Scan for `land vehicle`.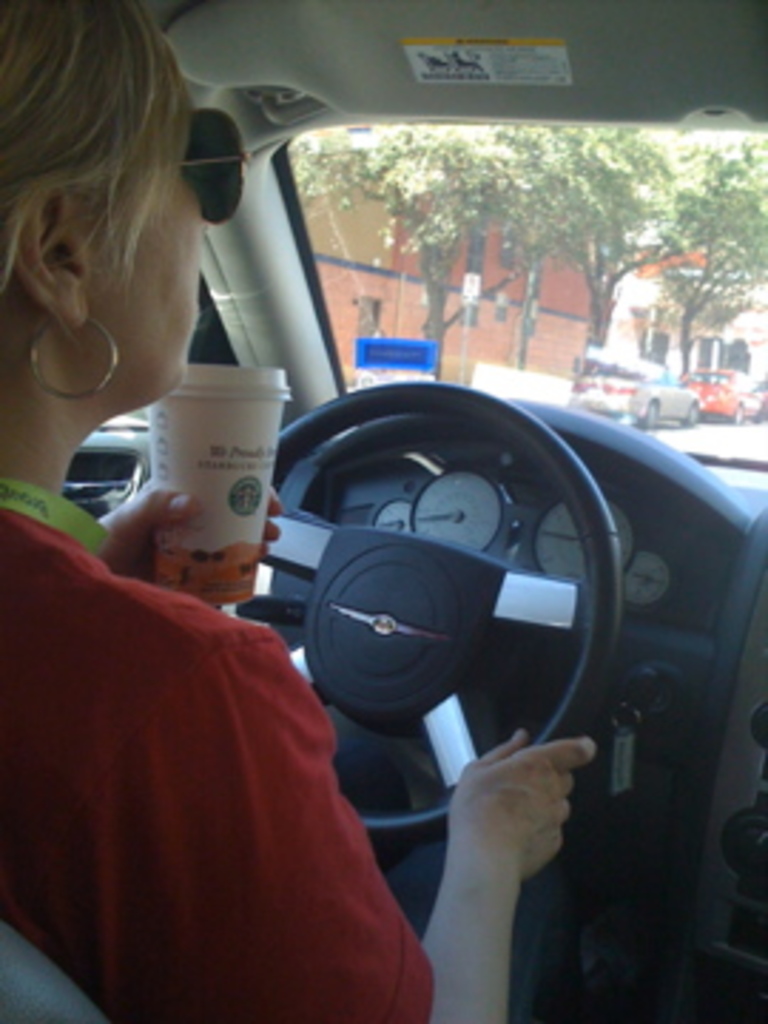
Scan result: l=580, t=367, r=700, b=421.
